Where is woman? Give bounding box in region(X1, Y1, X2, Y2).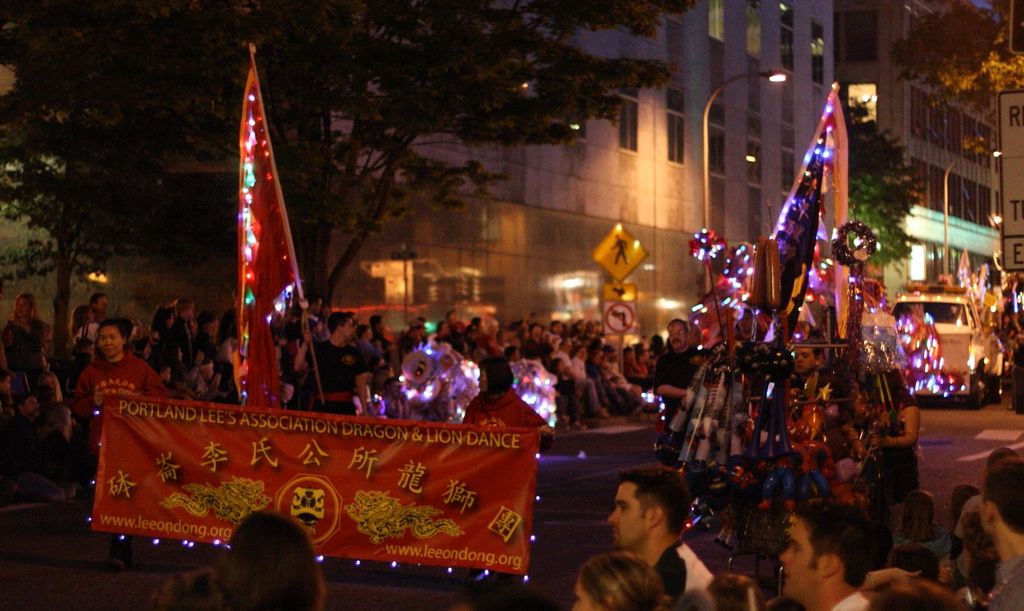
region(213, 512, 326, 610).
